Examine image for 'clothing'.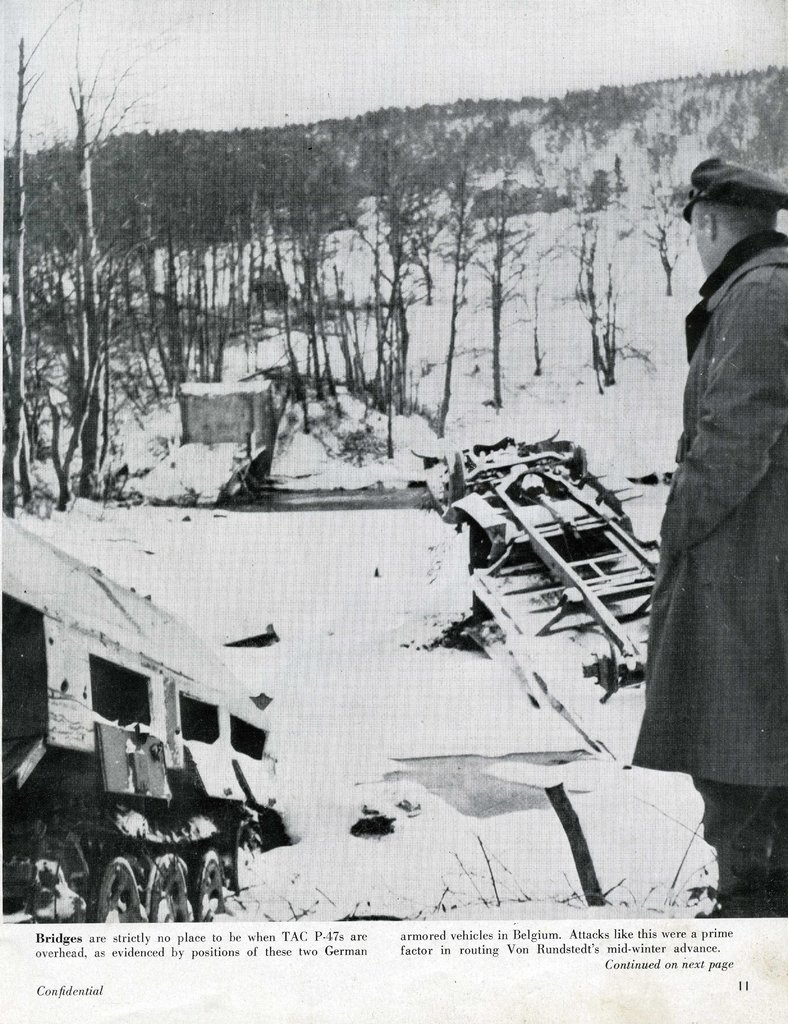
Examination result: bbox=[632, 136, 787, 846].
